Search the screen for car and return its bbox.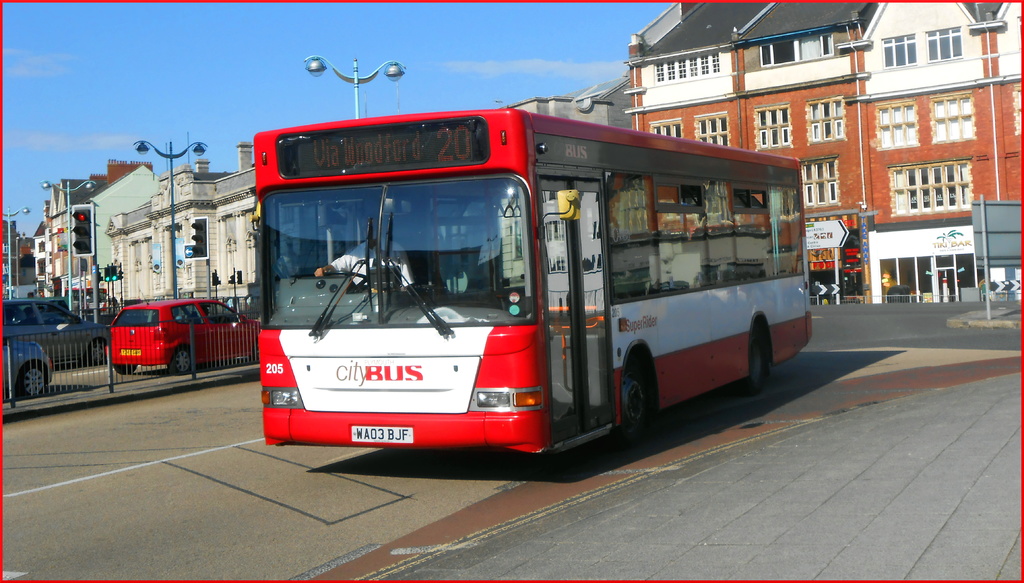
Found: (x1=110, y1=302, x2=265, y2=375).
